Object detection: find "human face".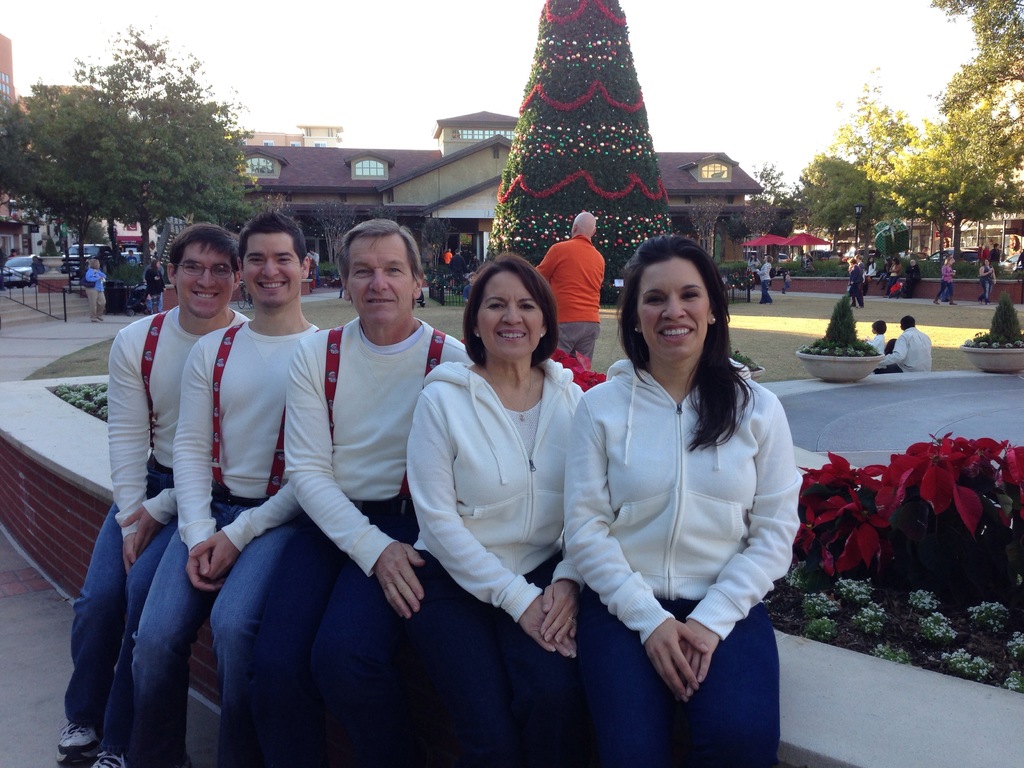
bbox(180, 243, 235, 317).
